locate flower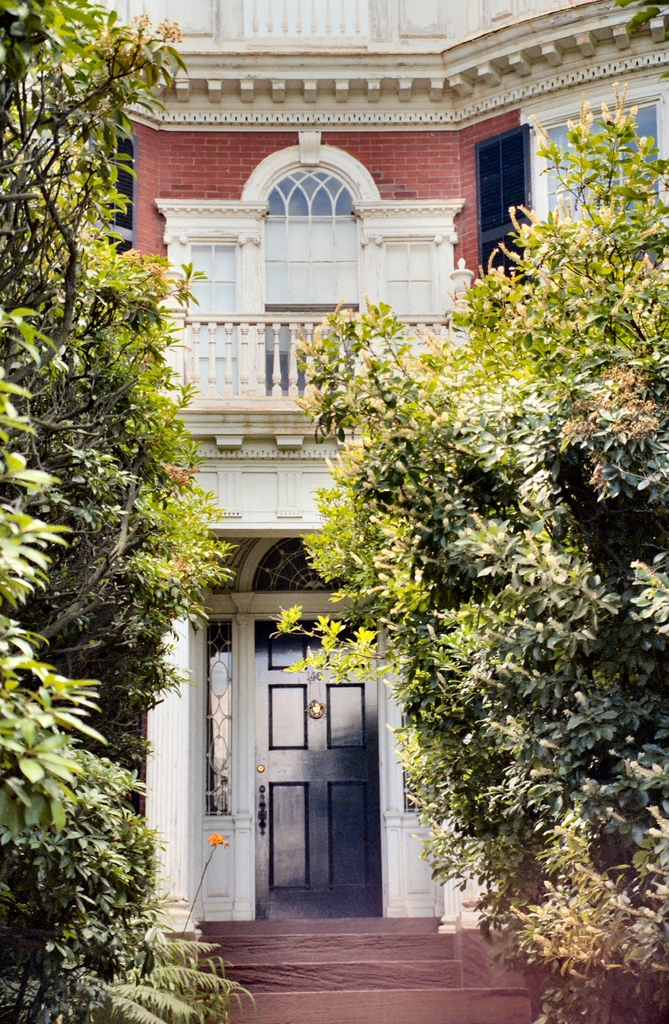
207 831 222 847
